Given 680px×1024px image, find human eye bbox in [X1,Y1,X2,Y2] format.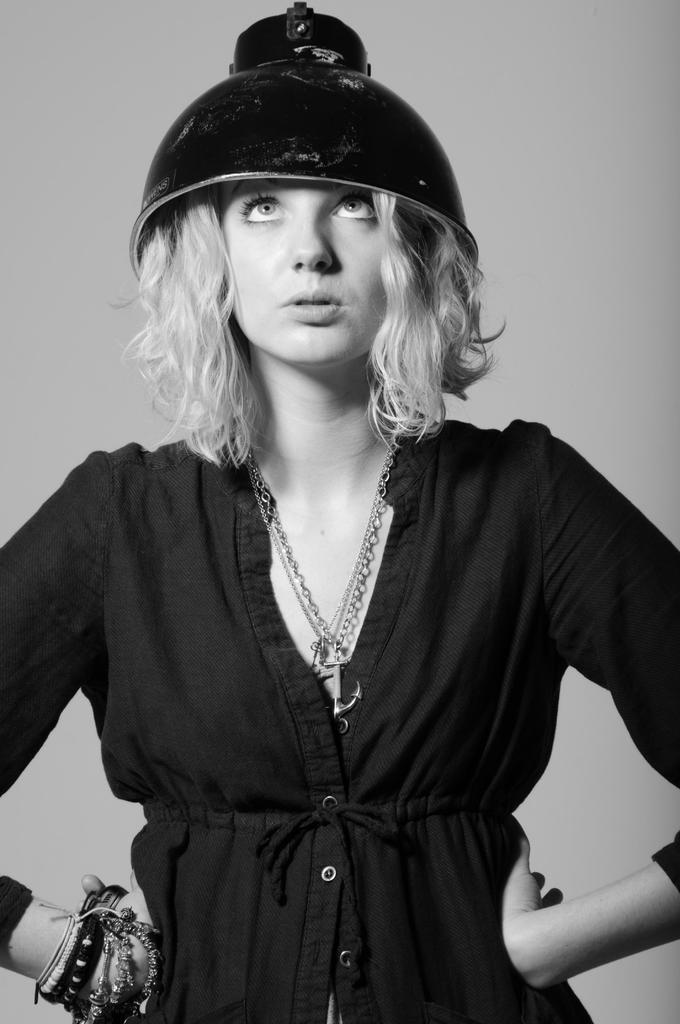
[330,189,376,226].
